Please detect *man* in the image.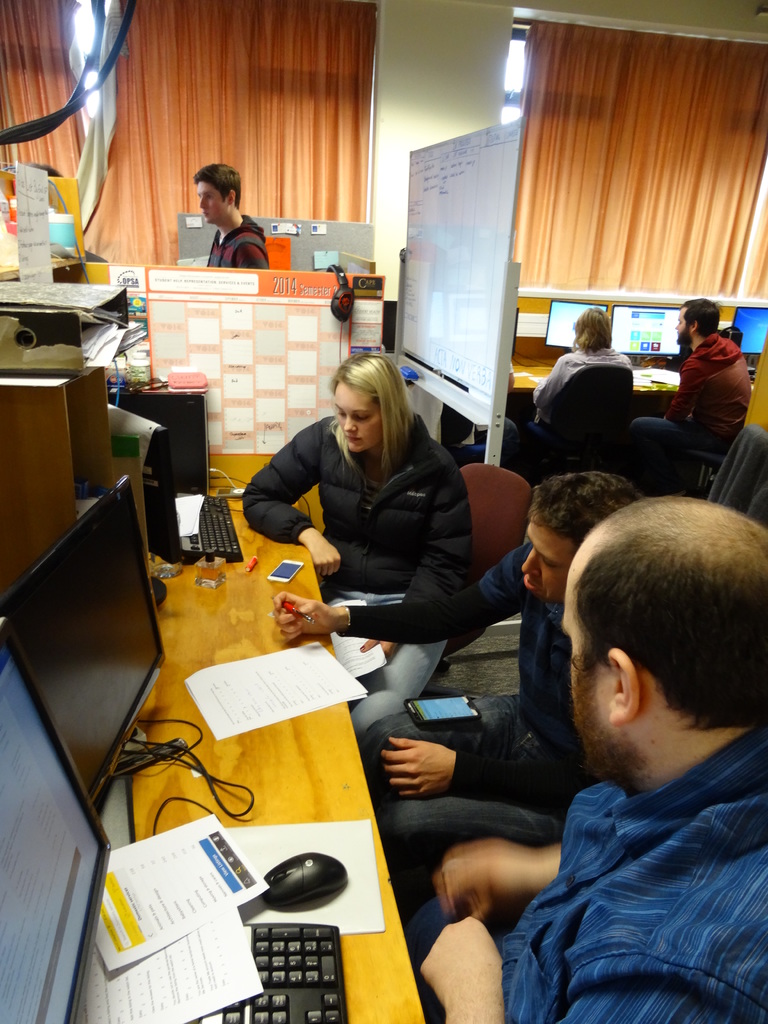
<box>182,162,277,264</box>.
